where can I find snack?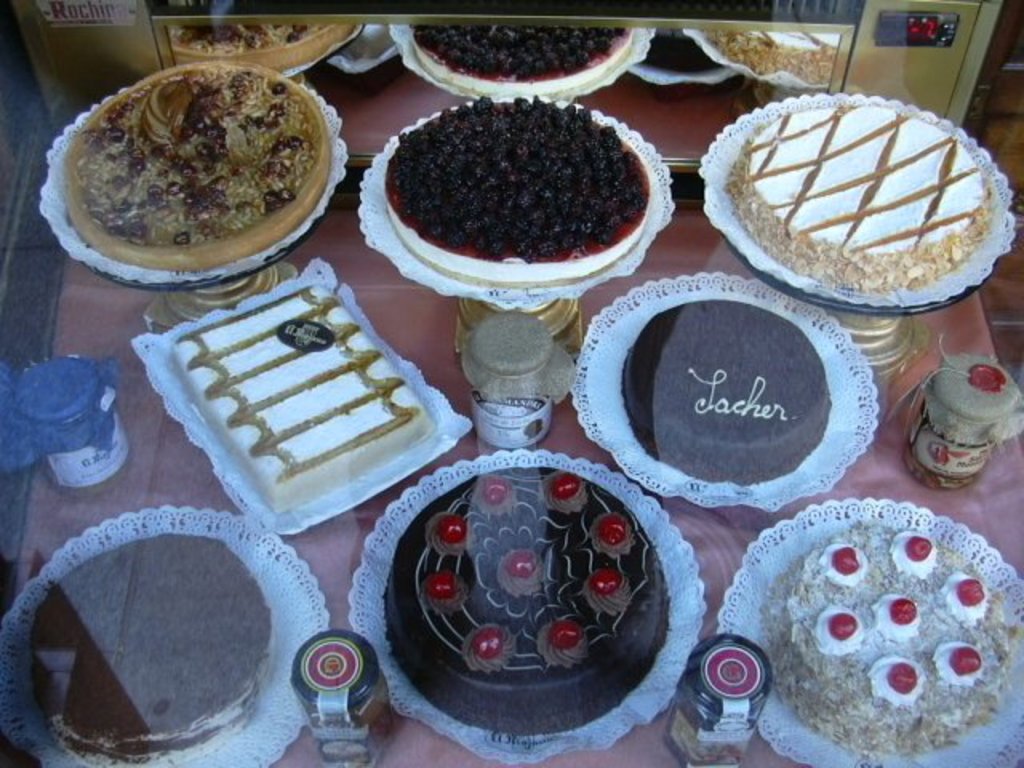
You can find it at (133,277,469,518).
